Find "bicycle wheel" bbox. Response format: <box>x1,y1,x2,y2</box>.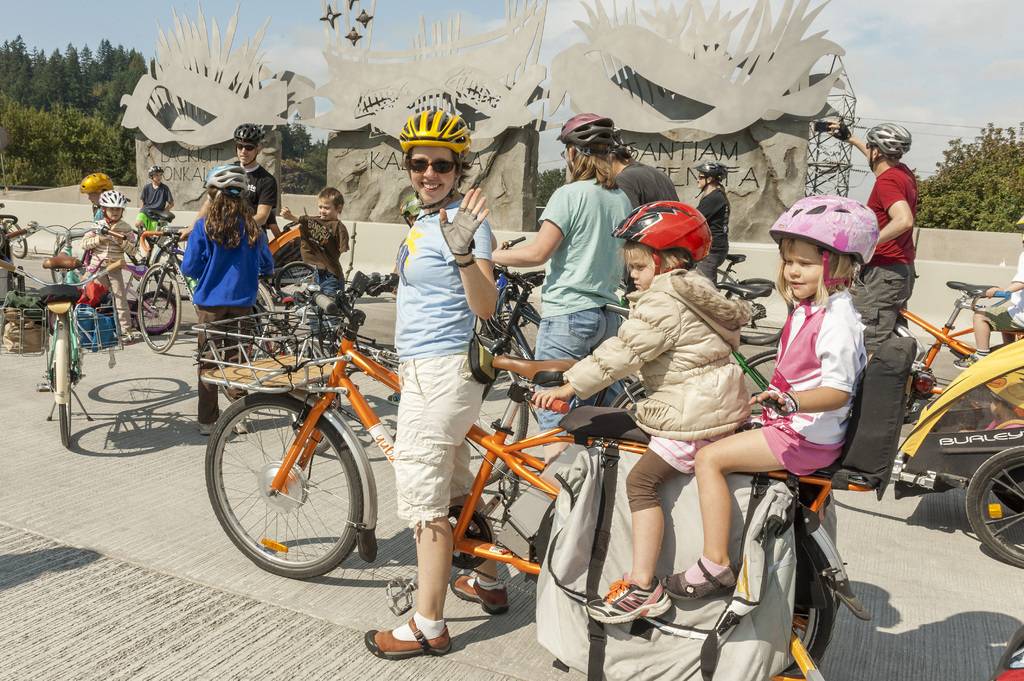
<box>136,261,180,356</box>.
